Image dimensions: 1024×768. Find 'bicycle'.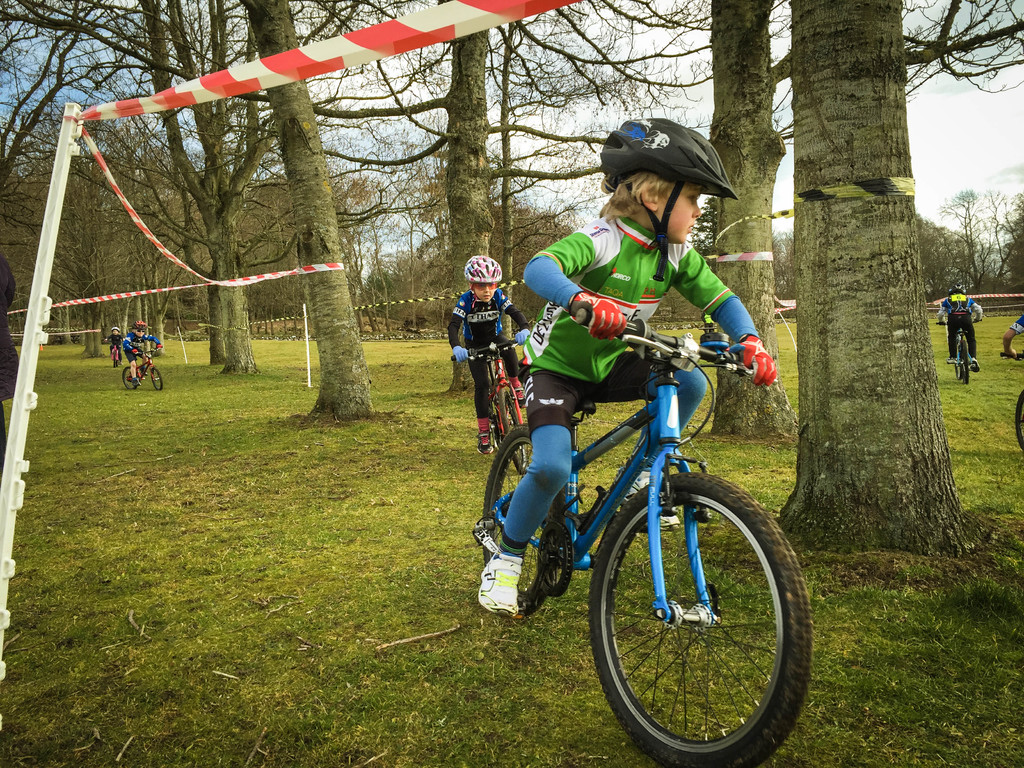
Rect(935, 312, 982, 383).
